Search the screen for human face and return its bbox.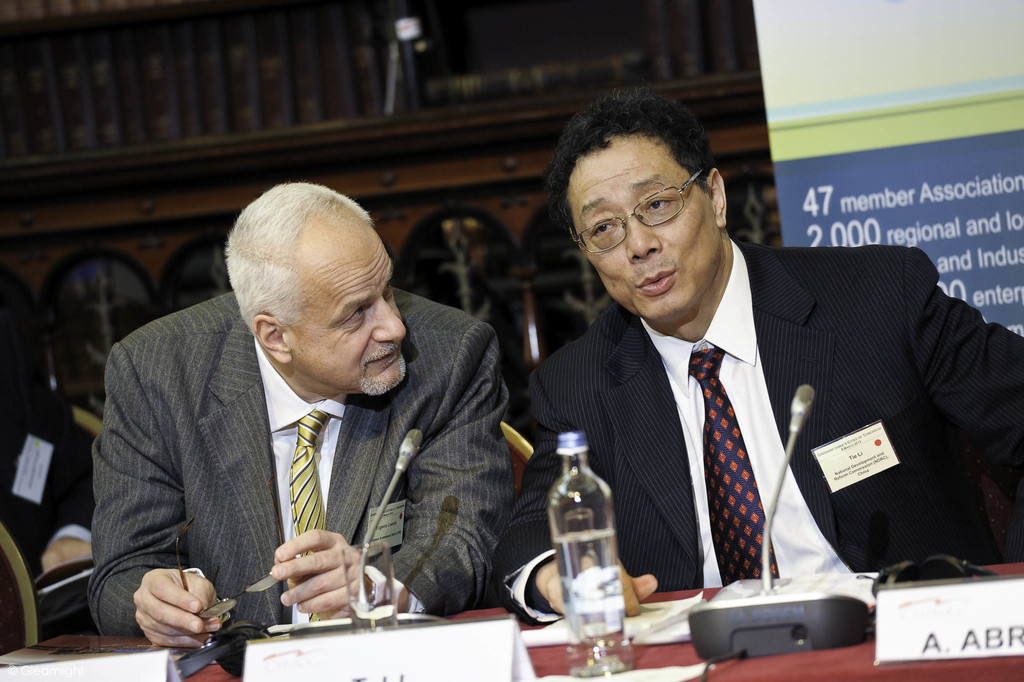
Found: [x1=566, y1=145, x2=719, y2=321].
